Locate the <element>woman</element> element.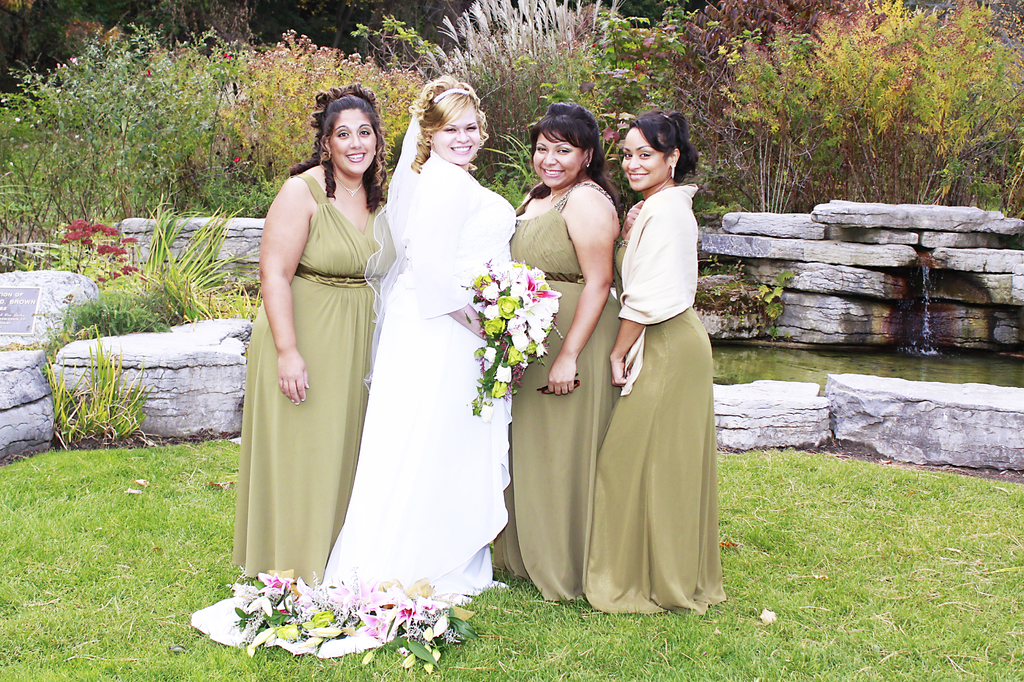
Element bbox: box(497, 108, 620, 606).
